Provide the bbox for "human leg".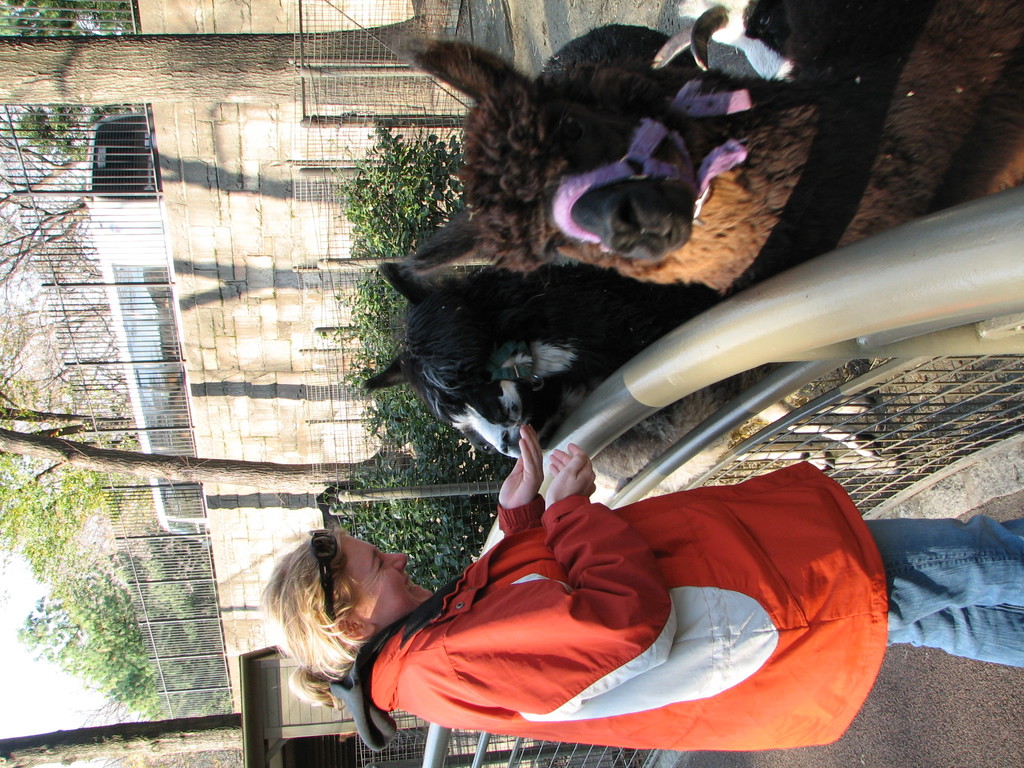
box=[772, 516, 1023, 618].
